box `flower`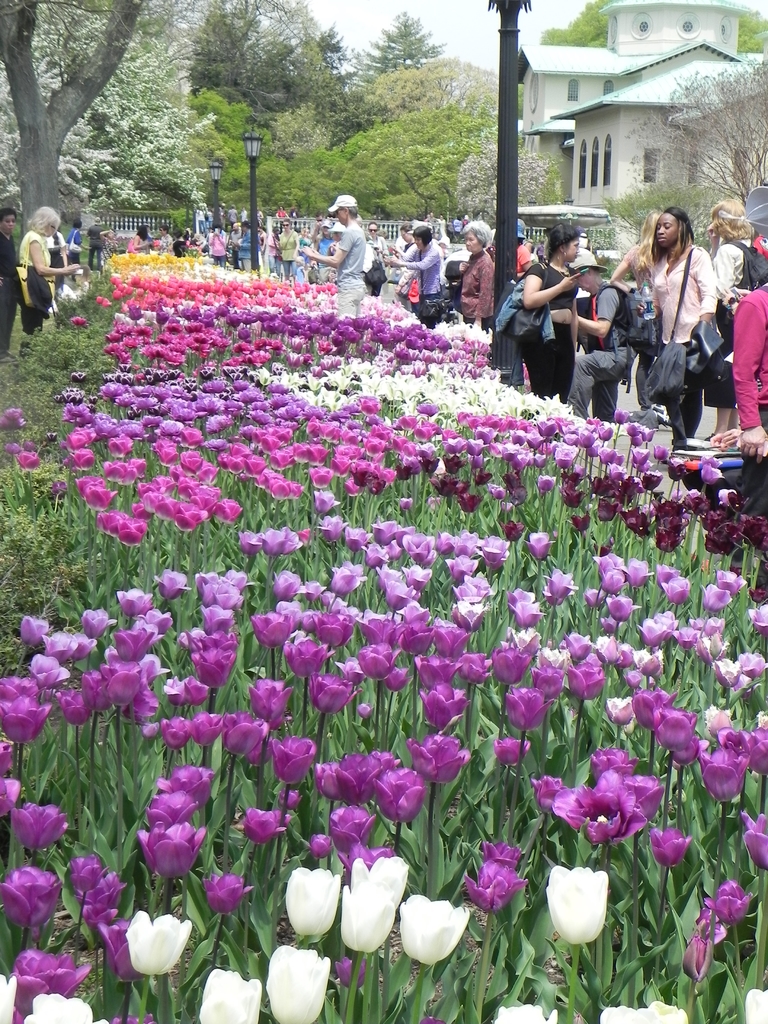
342:888:400:949
